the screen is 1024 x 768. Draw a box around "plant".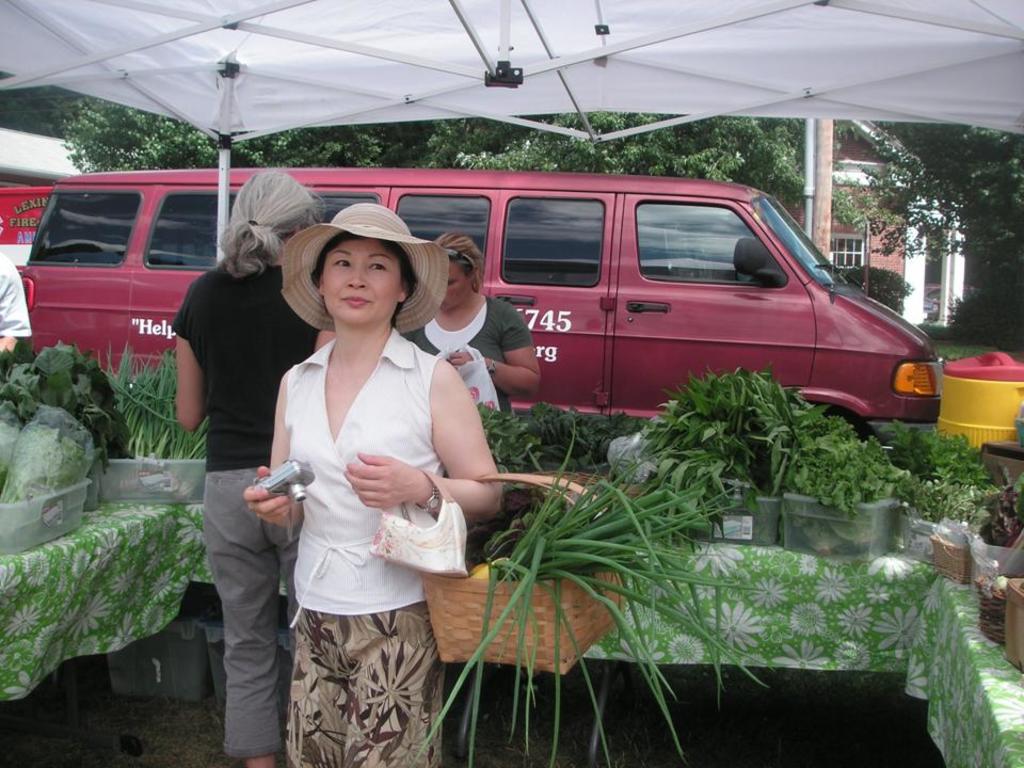
622:363:905:545.
